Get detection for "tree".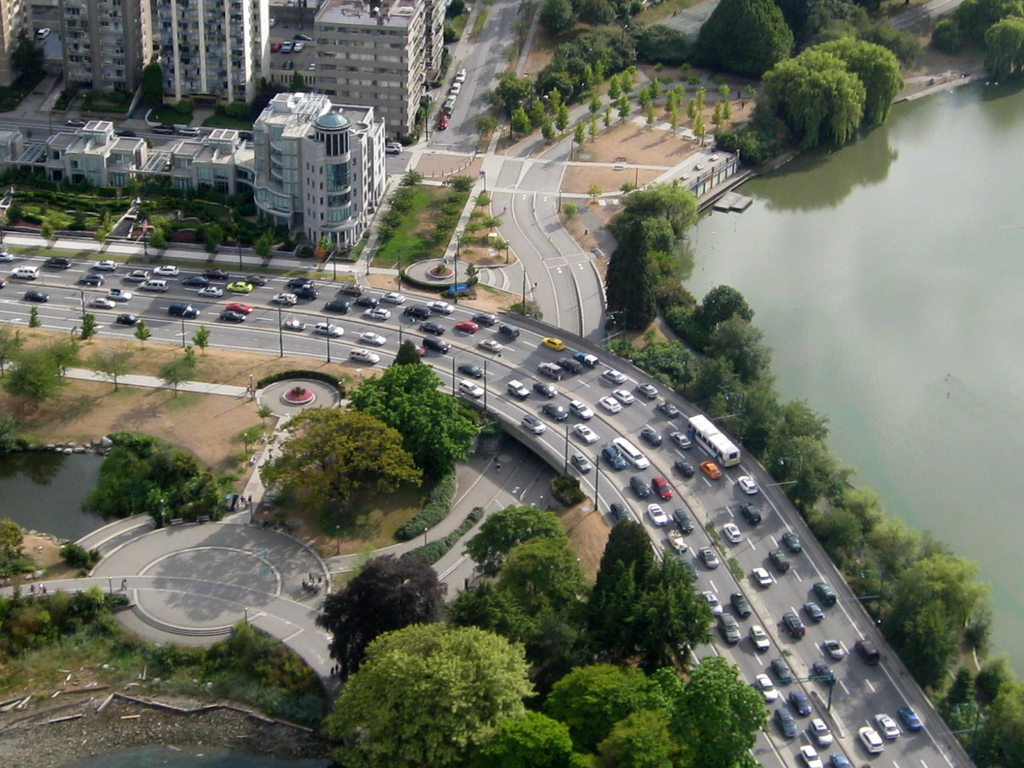
Detection: (698, 285, 755, 331).
